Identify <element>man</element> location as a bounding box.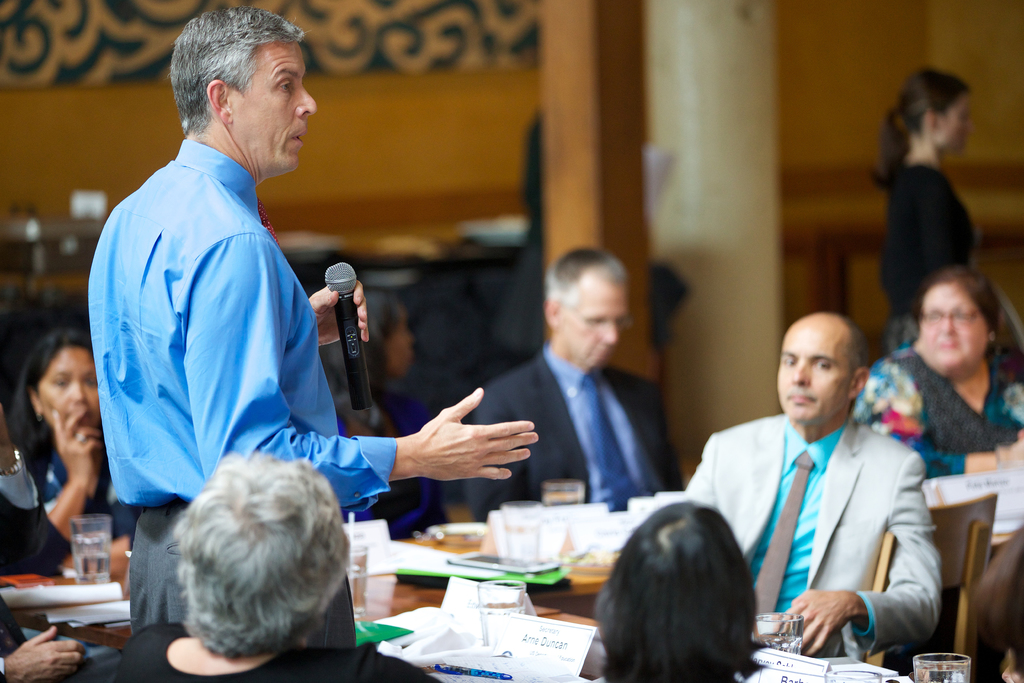
pyautogui.locateOnScreen(88, 1, 536, 657).
